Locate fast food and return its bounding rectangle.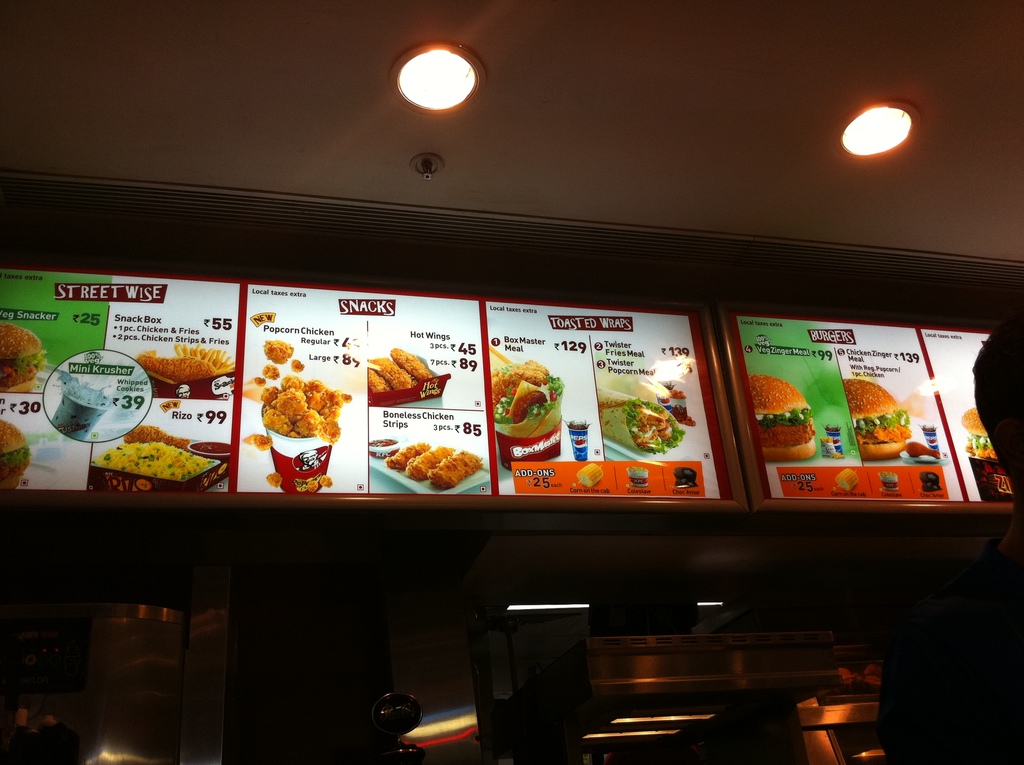
(left=403, top=447, right=454, bottom=481).
